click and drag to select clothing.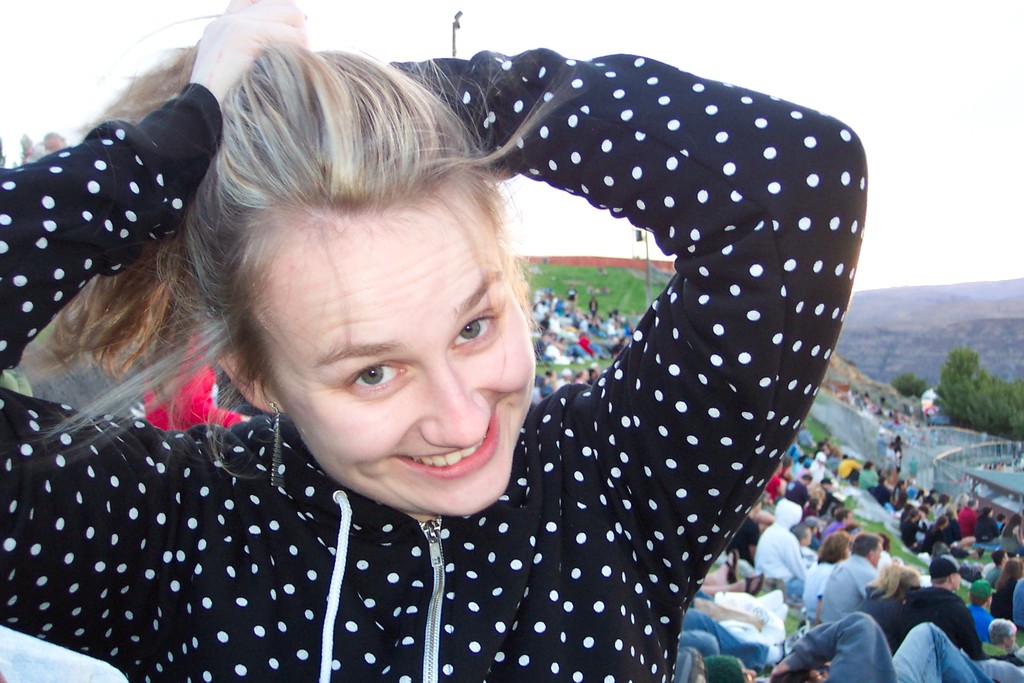
Selection: <region>581, 338, 594, 348</region>.
